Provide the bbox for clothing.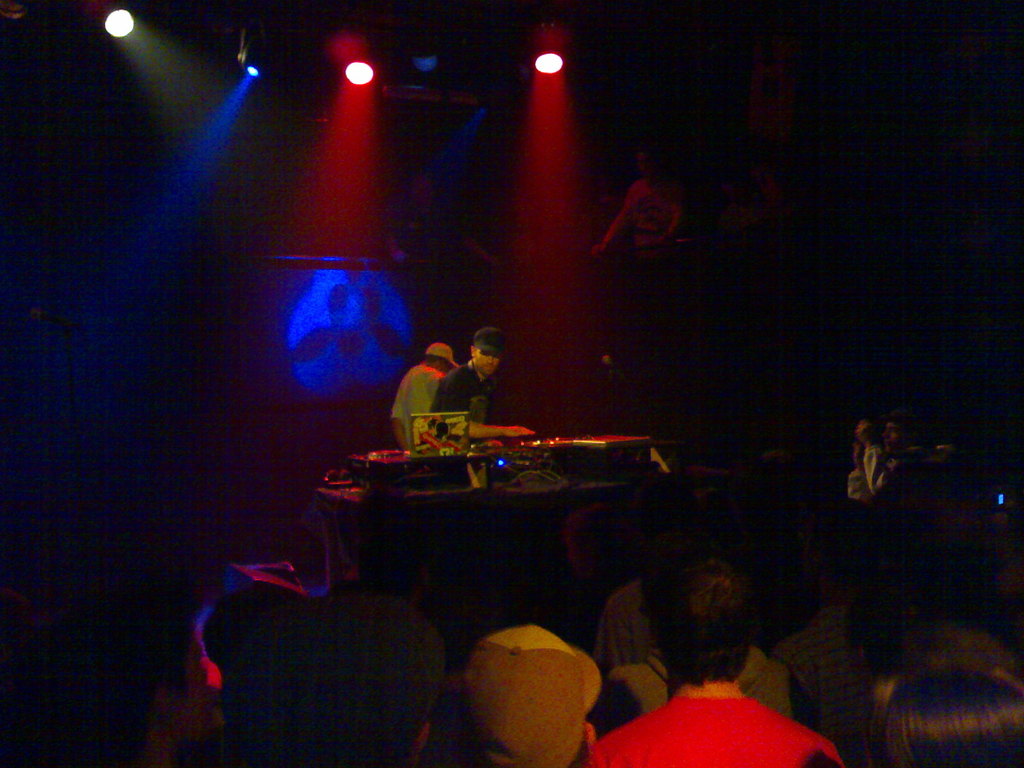
(436,364,495,444).
